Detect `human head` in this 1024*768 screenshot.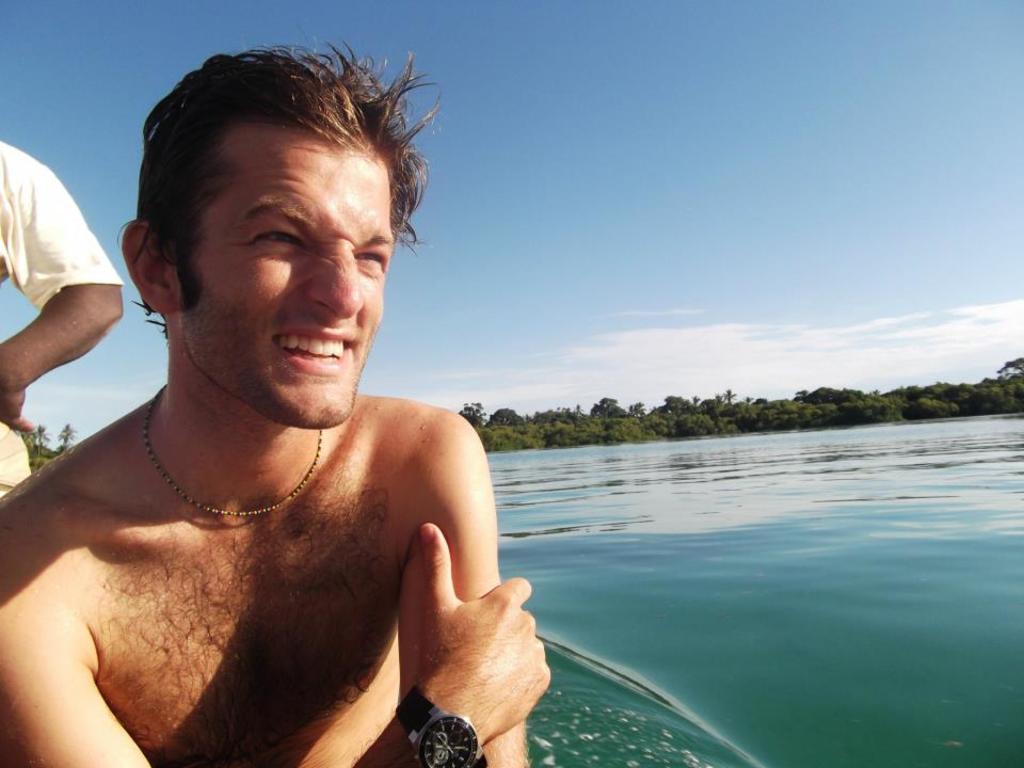
Detection: (left=127, top=79, right=400, bottom=401).
